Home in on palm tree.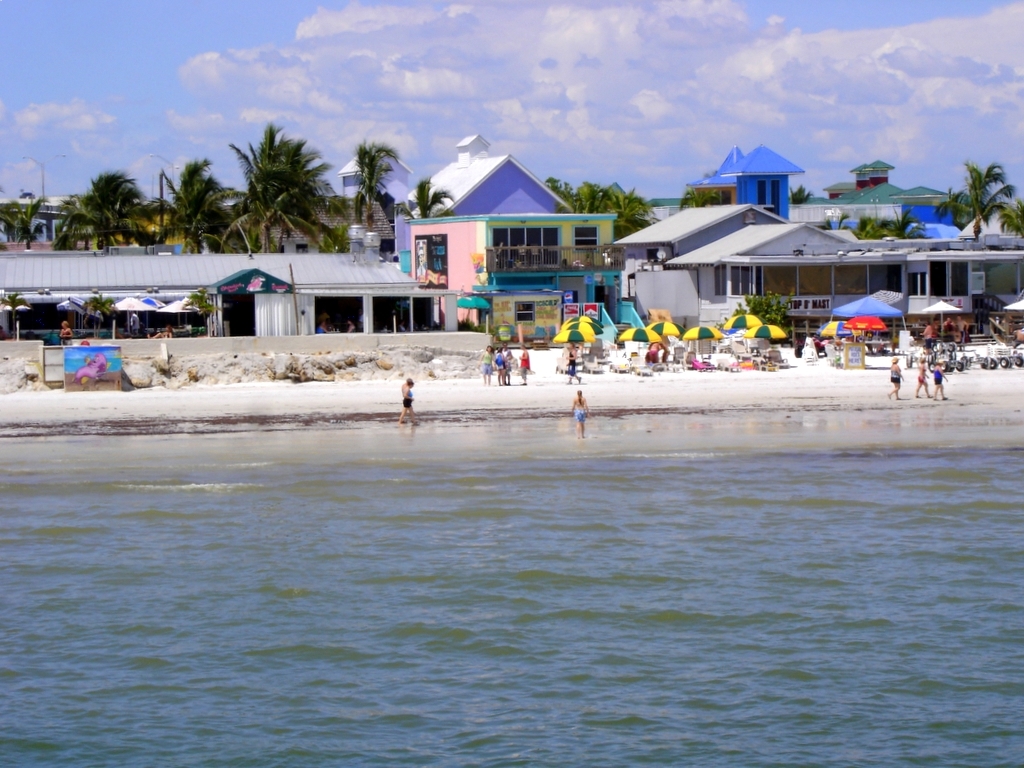
Homed in at box=[334, 129, 395, 226].
